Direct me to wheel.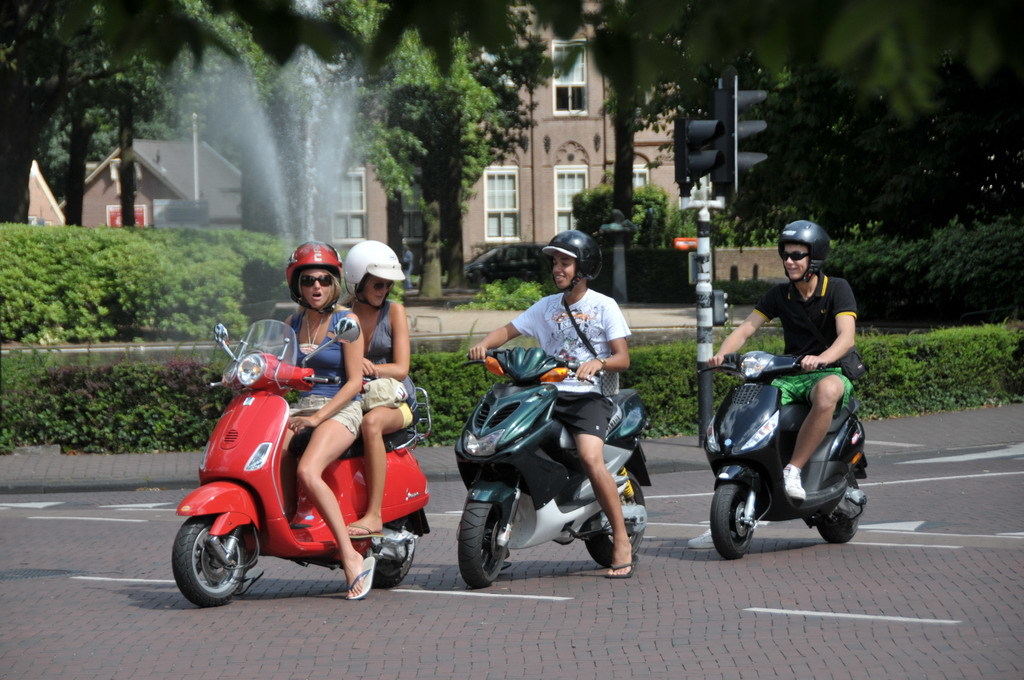
Direction: select_region(373, 531, 414, 591).
